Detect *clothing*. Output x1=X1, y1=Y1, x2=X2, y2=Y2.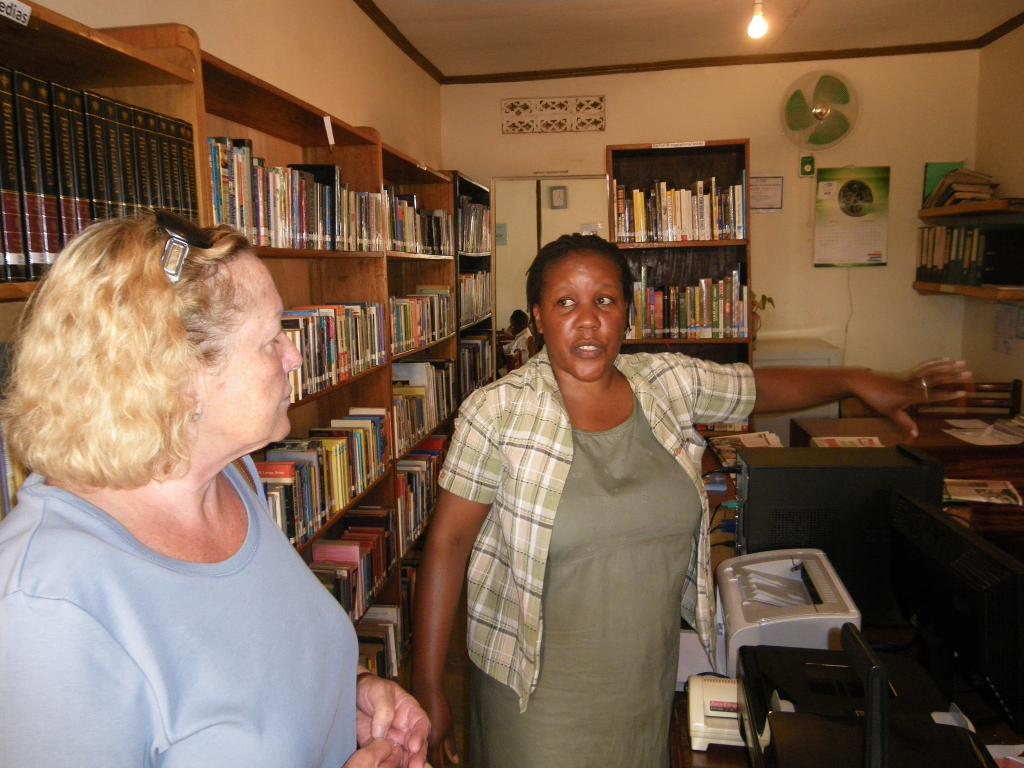
x1=435, y1=349, x2=751, y2=767.
